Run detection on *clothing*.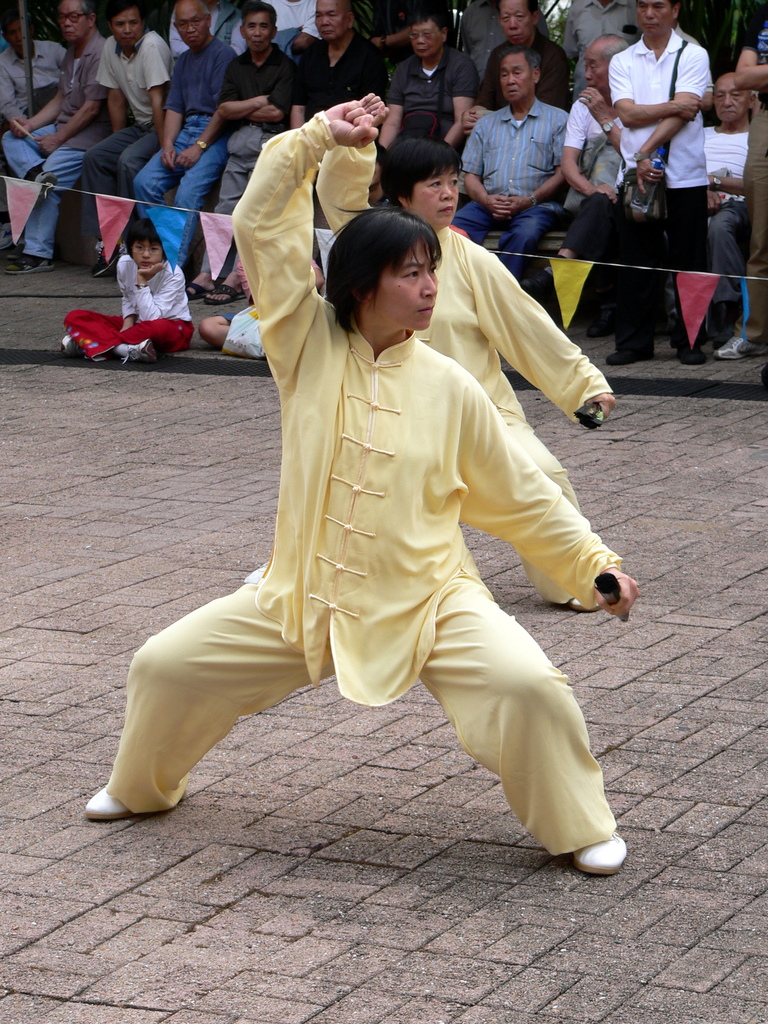
Result: (left=99, top=105, right=613, bottom=861).
